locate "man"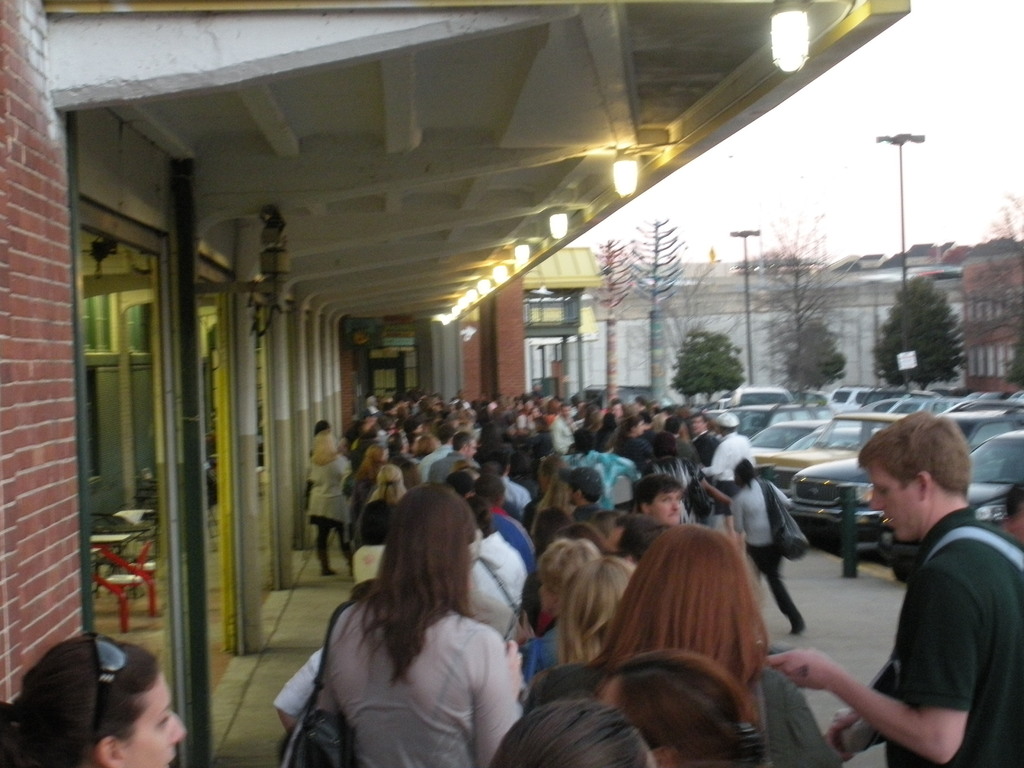
locate(659, 415, 688, 463)
